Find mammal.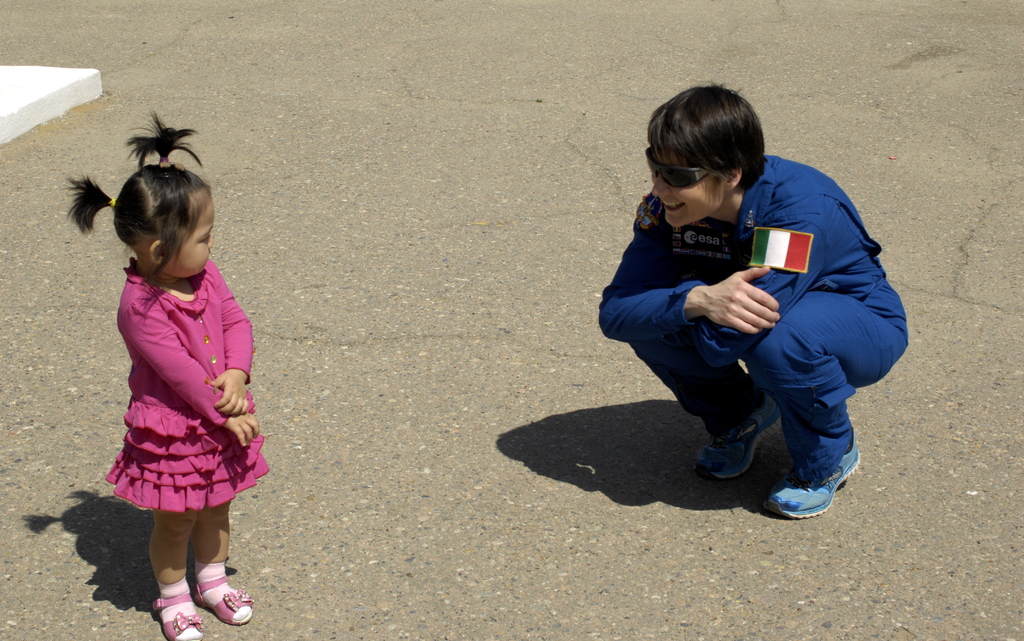
detection(63, 103, 269, 640).
